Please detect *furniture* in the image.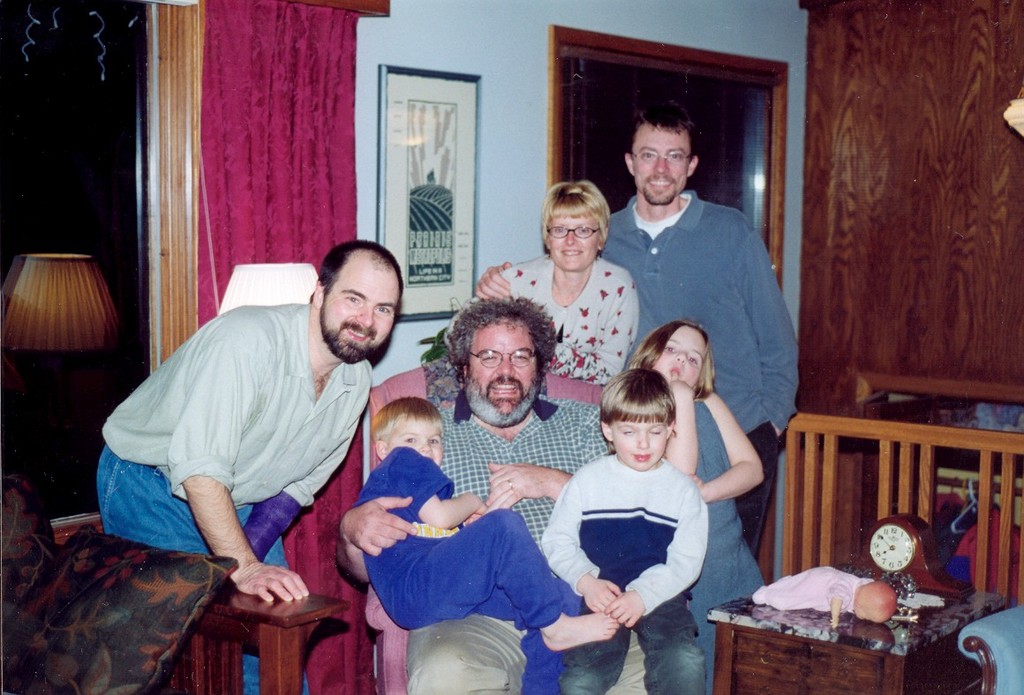
detection(364, 357, 604, 694).
